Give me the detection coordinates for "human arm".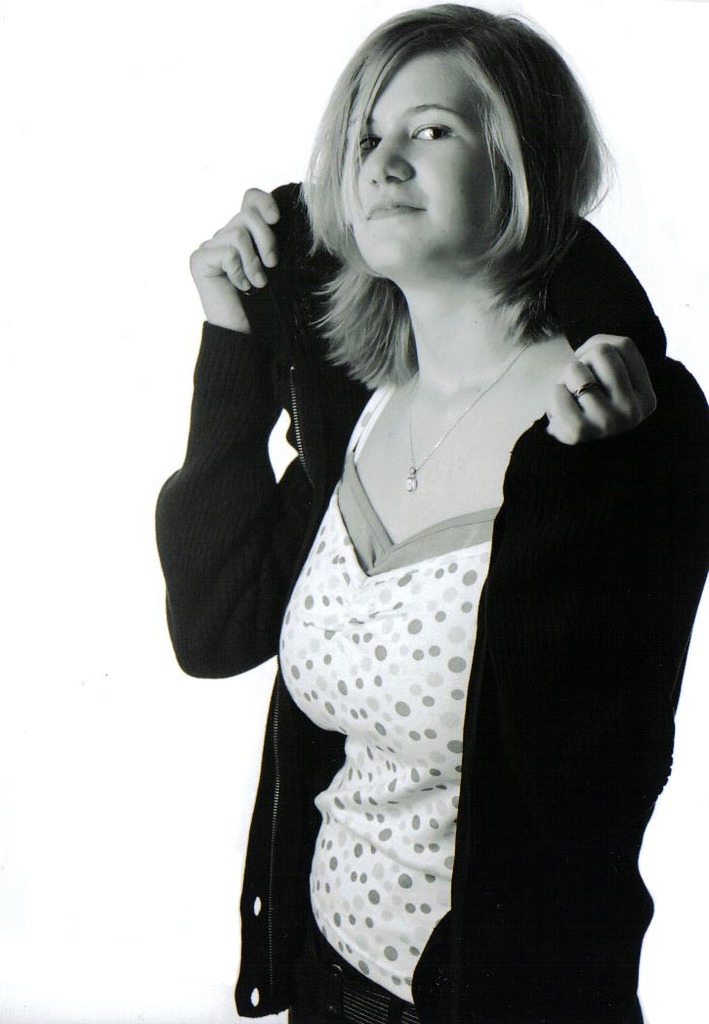
493:333:672:815.
